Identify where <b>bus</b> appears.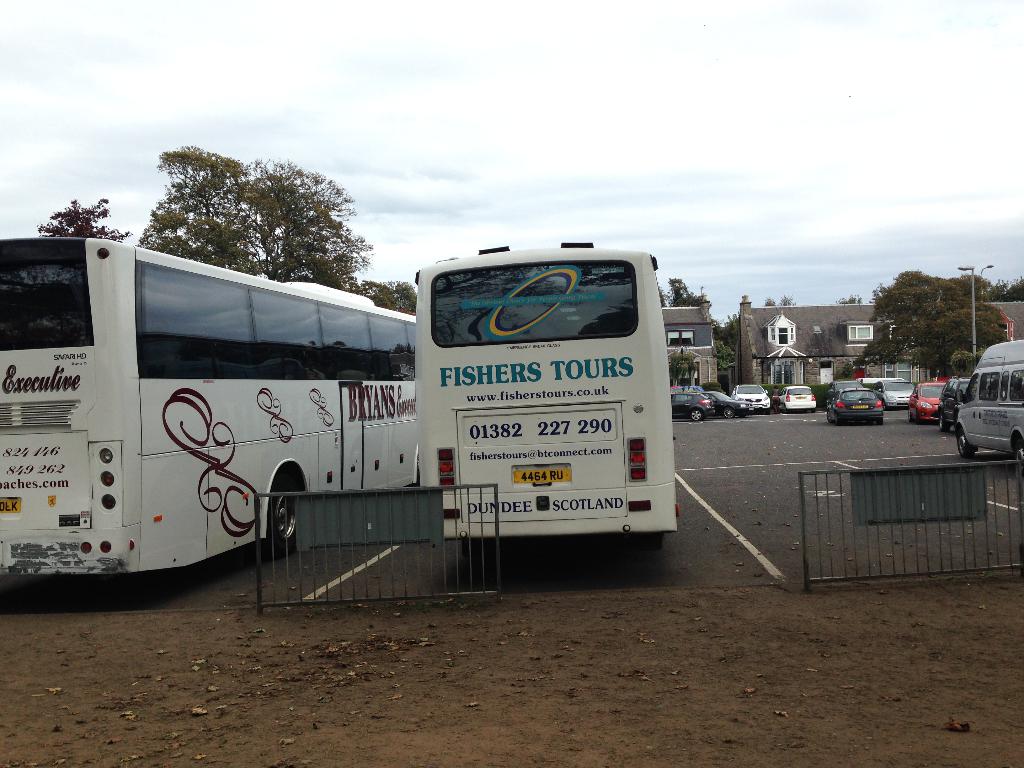
Appears at region(0, 236, 416, 570).
